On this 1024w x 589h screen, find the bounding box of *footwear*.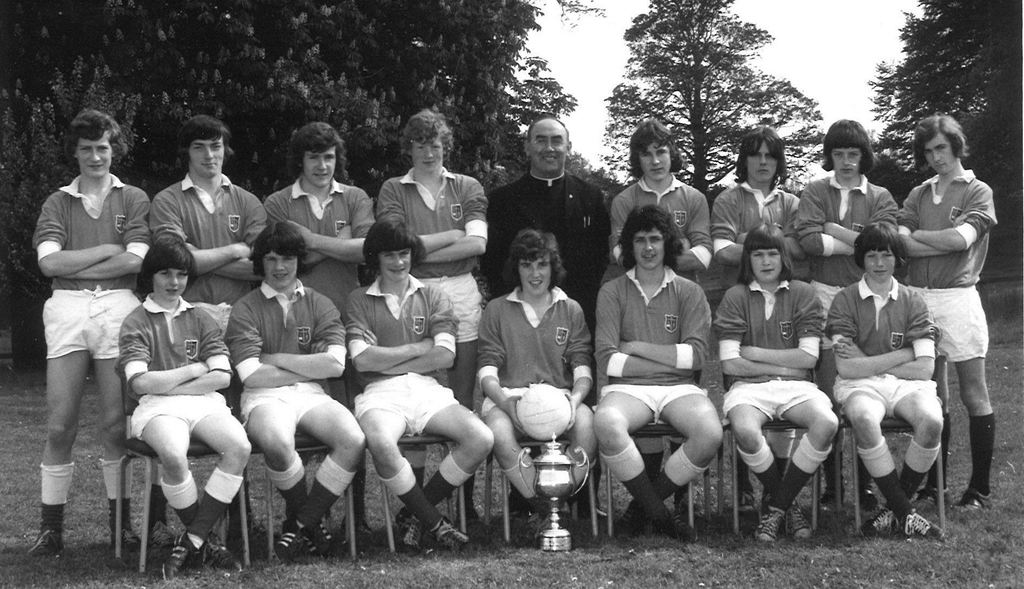
Bounding box: l=756, t=506, r=786, b=542.
